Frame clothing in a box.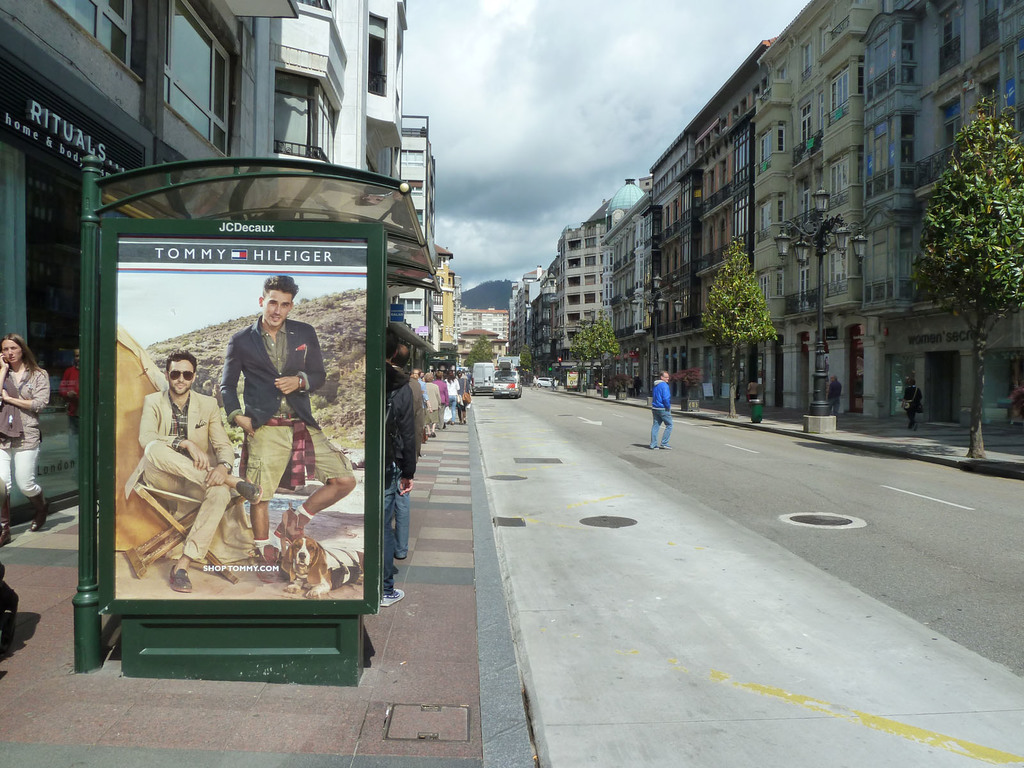
crop(239, 426, 364, 506).
